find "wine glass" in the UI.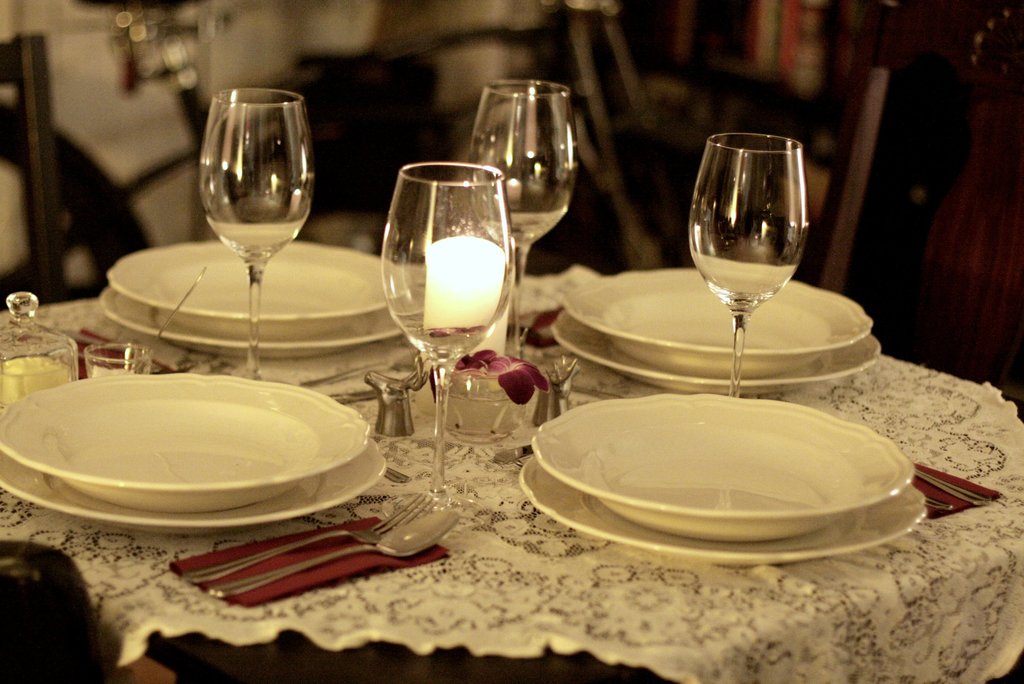
UI element at rect(690, 129, 808, 389).
